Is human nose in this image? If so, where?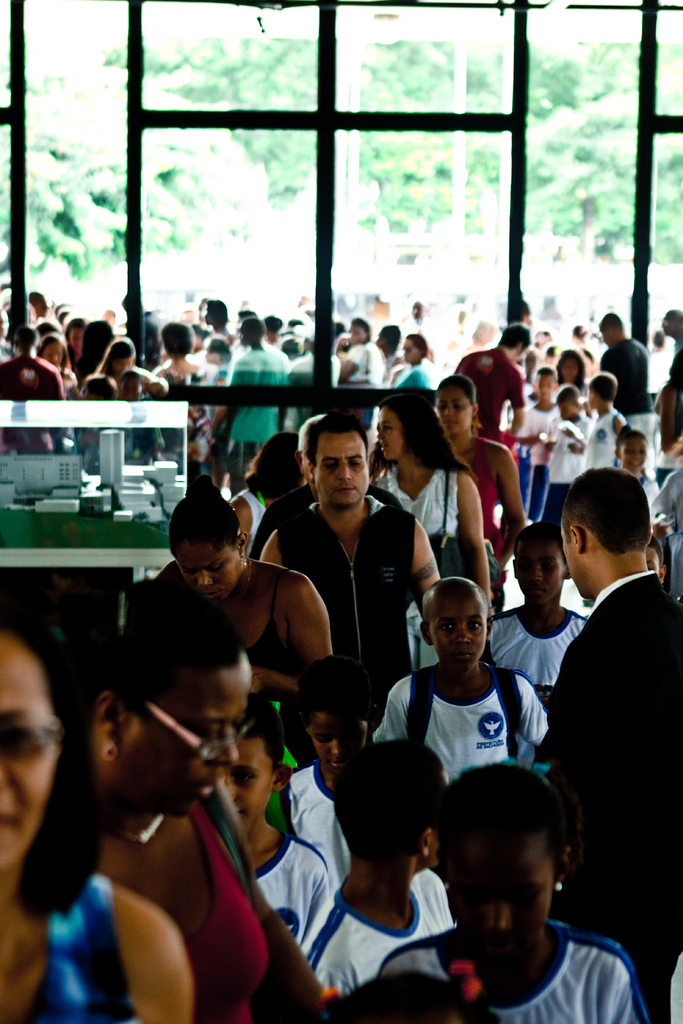
Yes, at bbox=(331, 740, 345, 758).
